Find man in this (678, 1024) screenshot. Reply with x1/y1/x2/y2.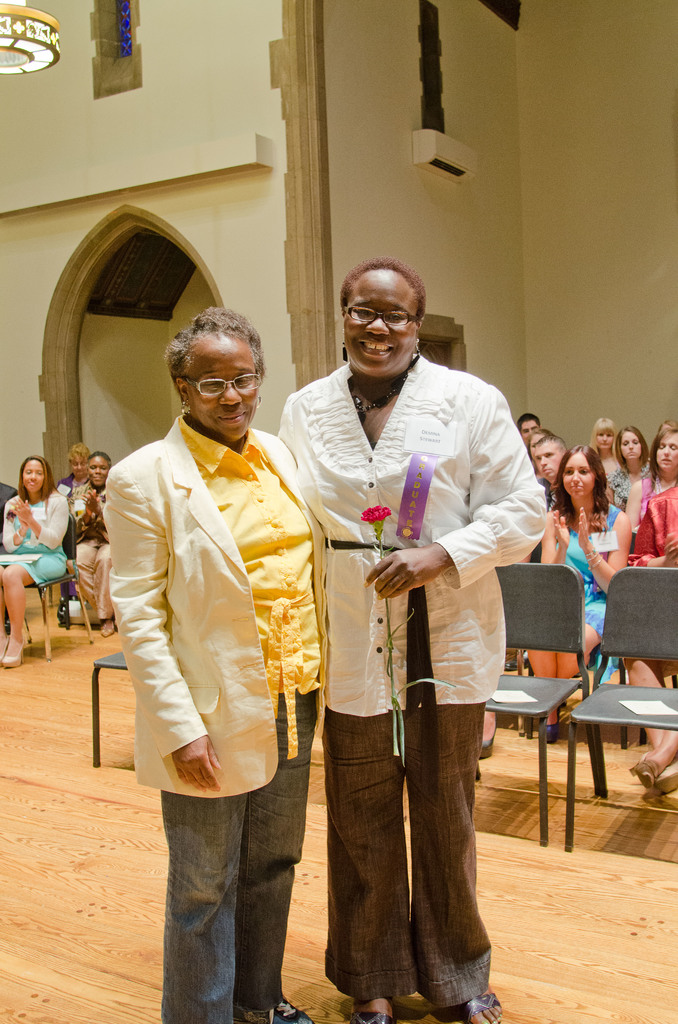
533/432/569/516.
